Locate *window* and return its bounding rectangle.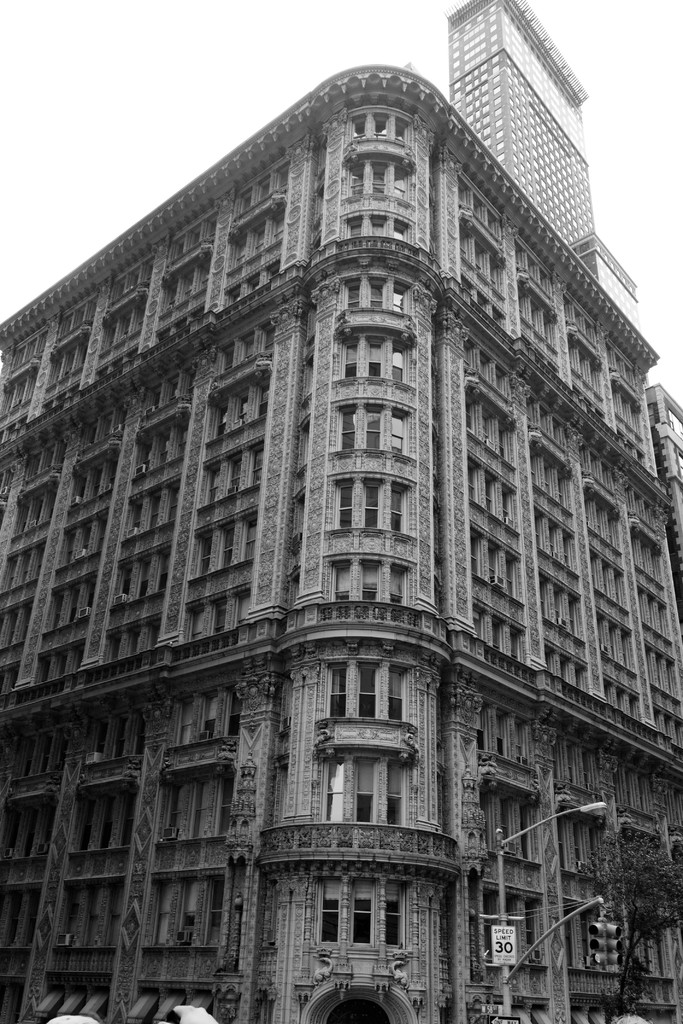
pyautogui.locateOnScreen(333, 333, 408, 381).
